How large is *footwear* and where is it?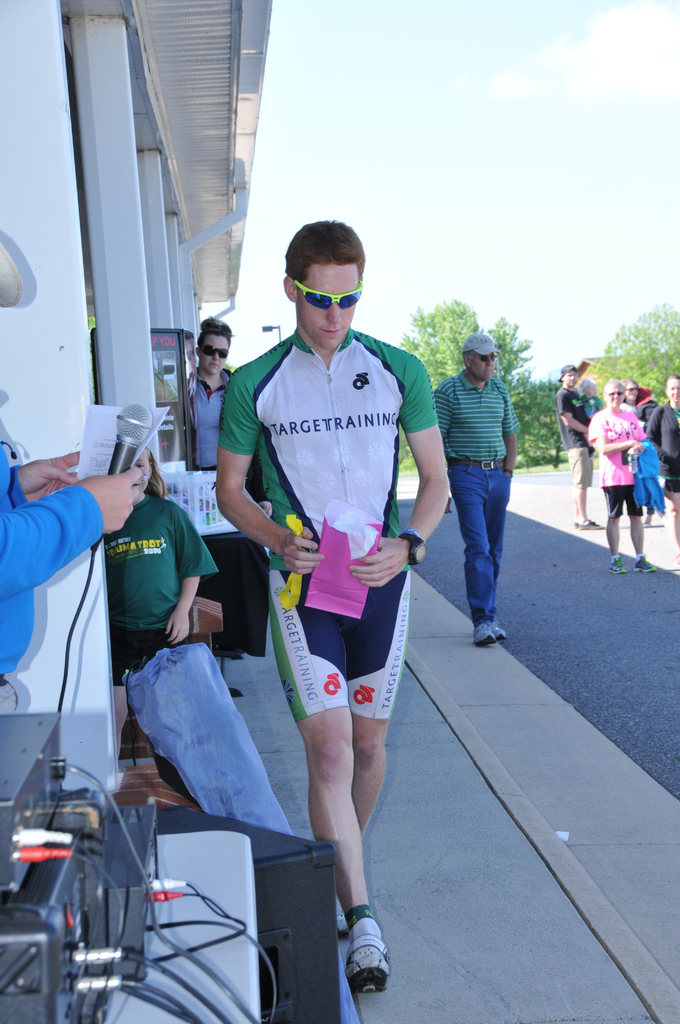
Bounding box: bbox=[631, 554, 655, 574].
